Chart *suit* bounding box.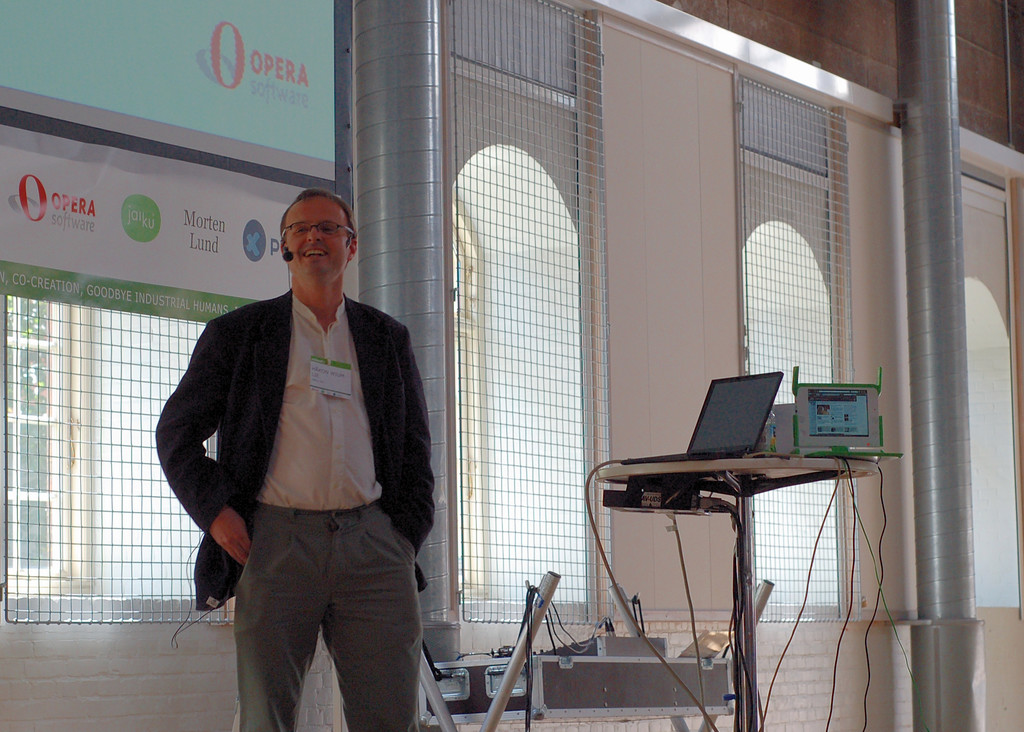
Charted: (x1=170, y1=247, x2=454, y2=707).
